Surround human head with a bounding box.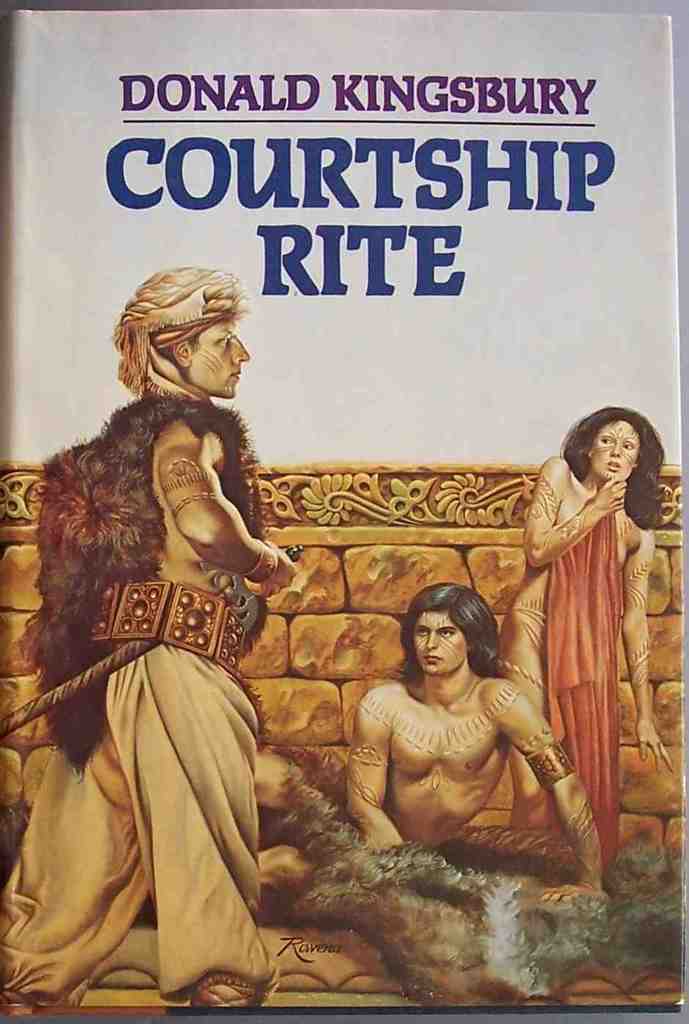
x1=108, y1=264, x2=251, y2=401.
